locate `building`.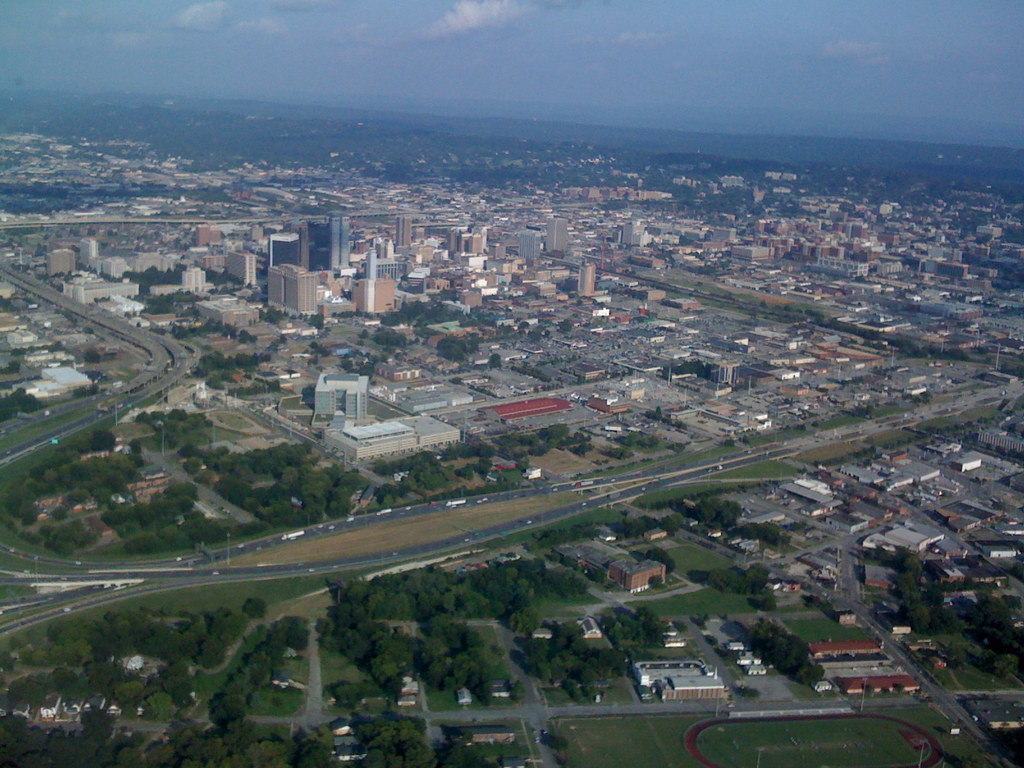
Bounding box: [273,230,300,264].
